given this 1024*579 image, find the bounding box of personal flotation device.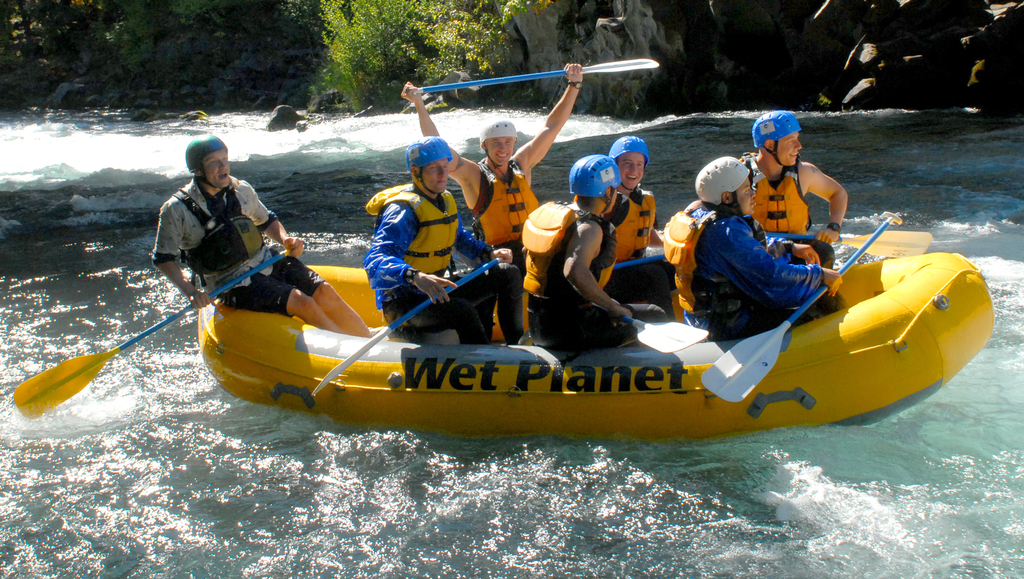
bbox=(465, 156, 550, 252).
